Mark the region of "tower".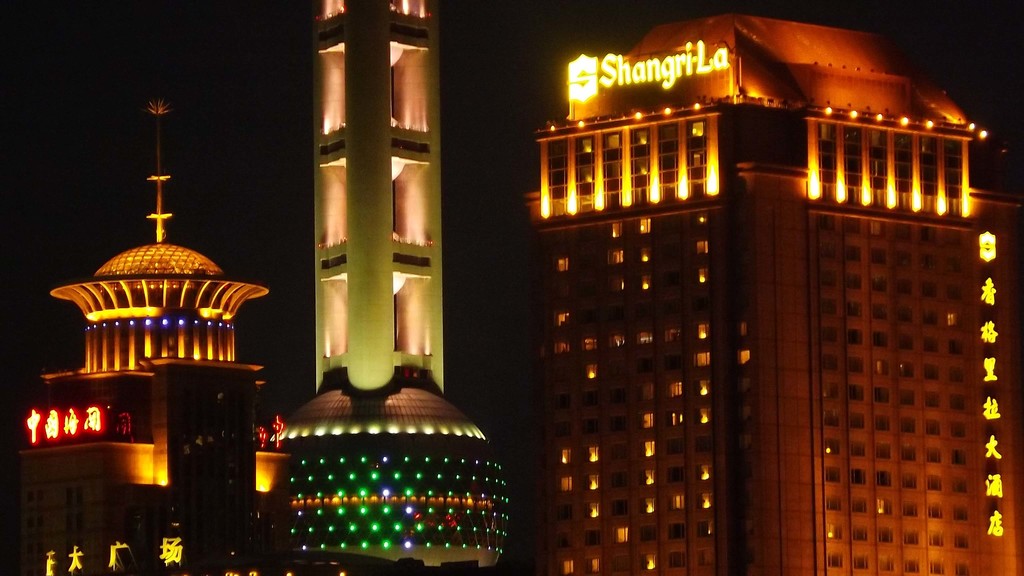
Region: [11, 168, 272, 536].
